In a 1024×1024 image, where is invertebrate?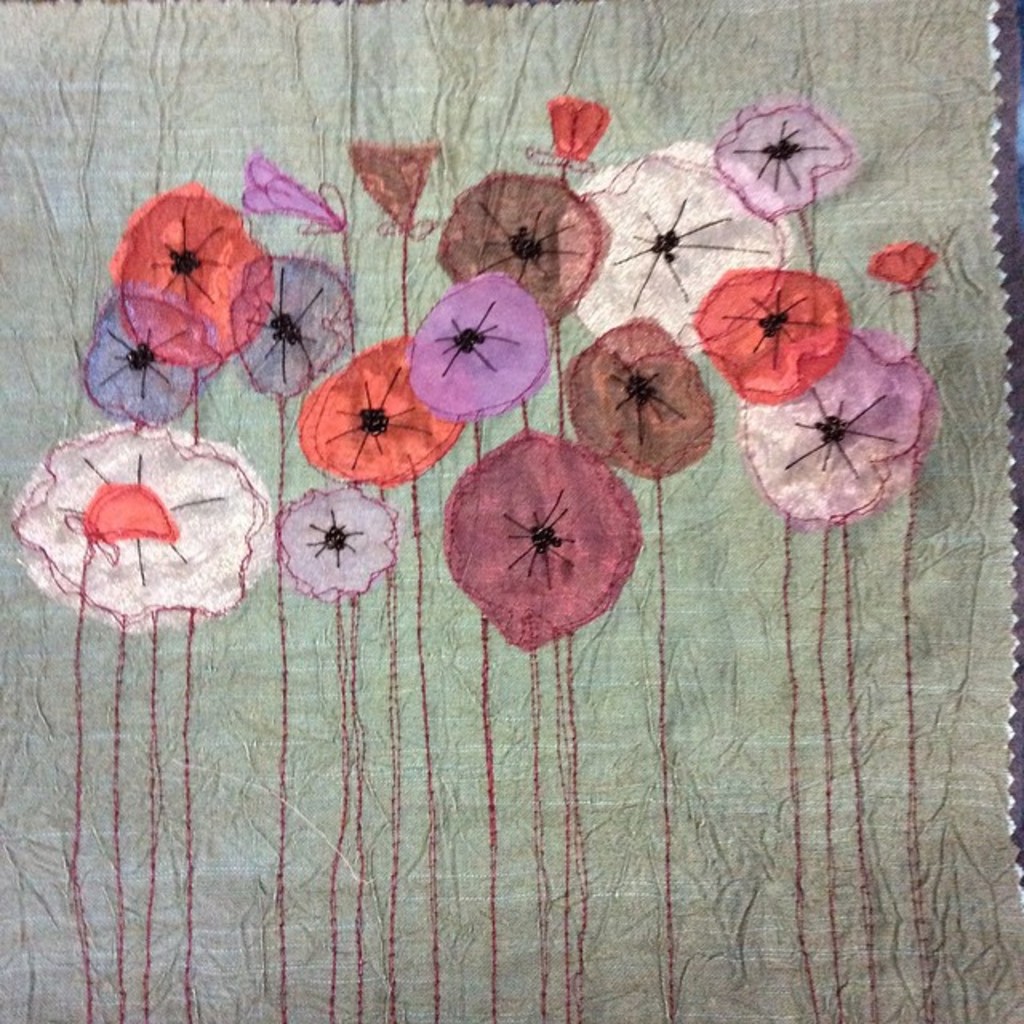
box=[152, 214, 226, 294].
